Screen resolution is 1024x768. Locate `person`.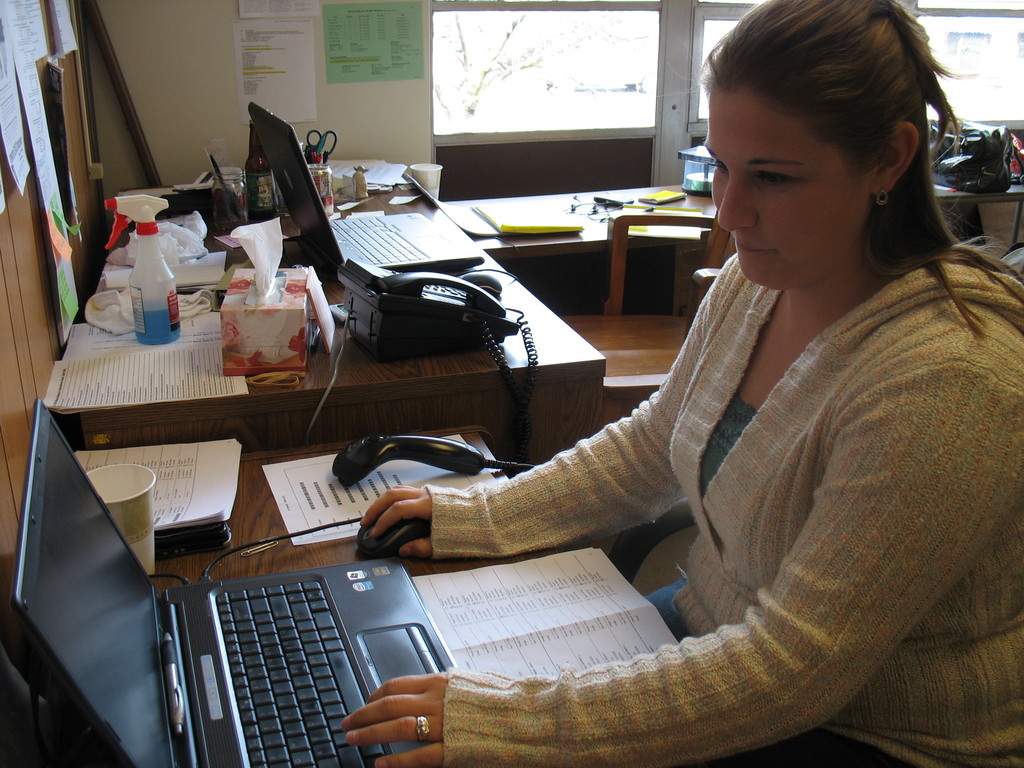
region(337, 0, 1023, 767).
